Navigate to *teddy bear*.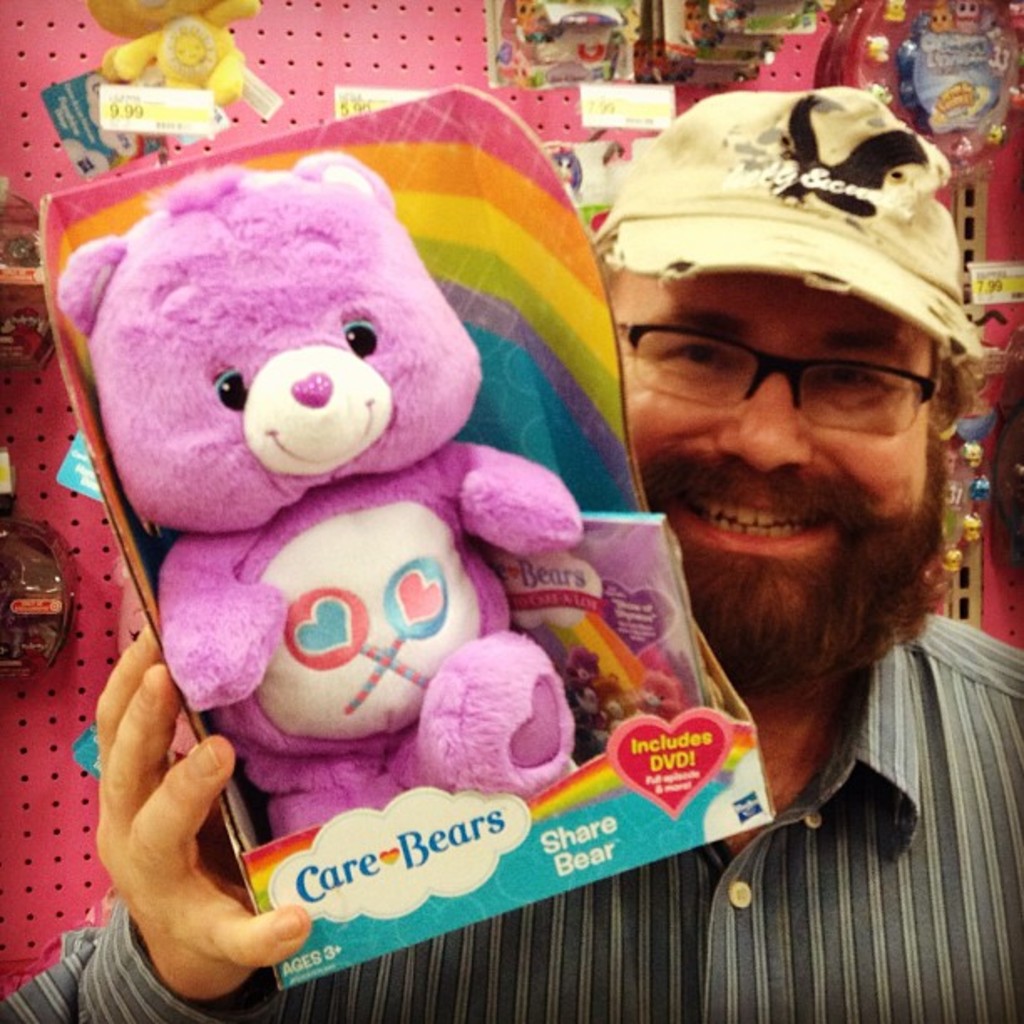
Navigation target: {"x1": 80, "y1": 0, "x2": 259, "y2": 110}.
